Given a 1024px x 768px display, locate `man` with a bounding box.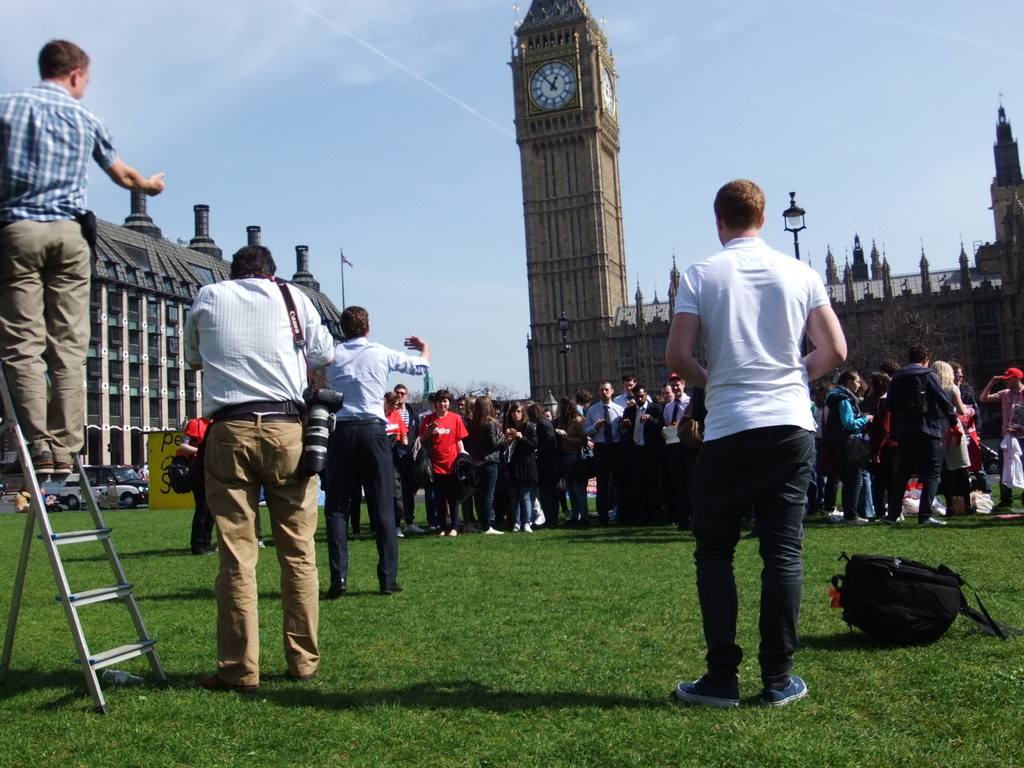
Located: pyautogui.locateOnScreen(612, 374, 653, 413).
